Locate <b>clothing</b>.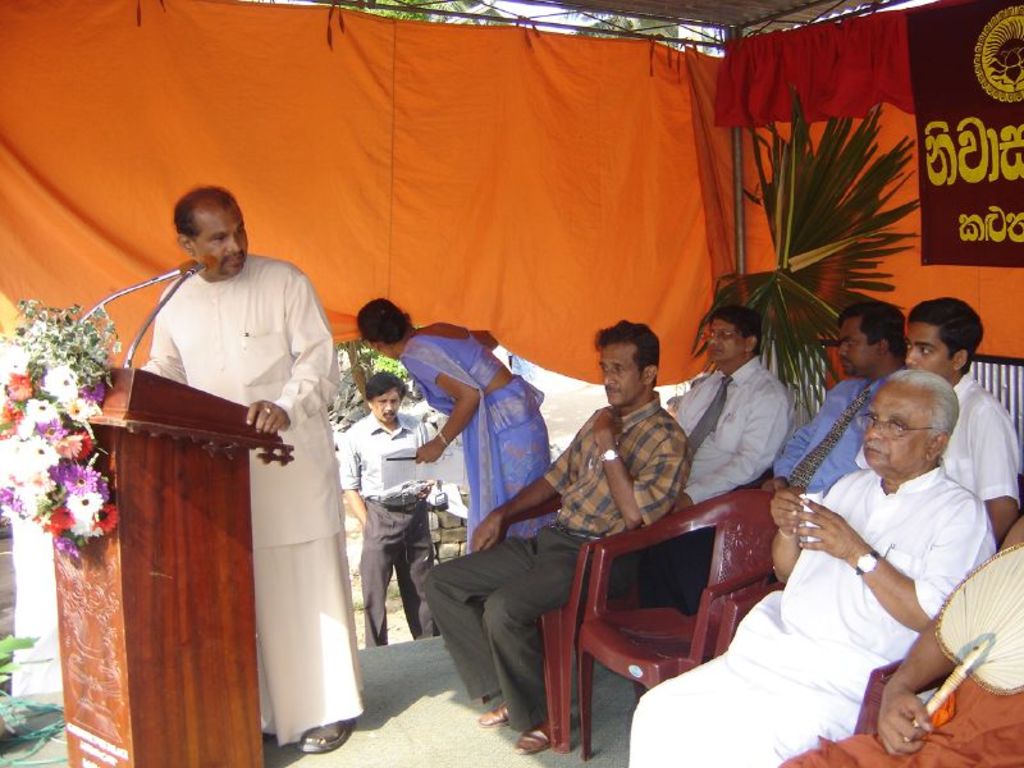
Bounding box: [x1=643, y1=365, x2=886, y2=634].
